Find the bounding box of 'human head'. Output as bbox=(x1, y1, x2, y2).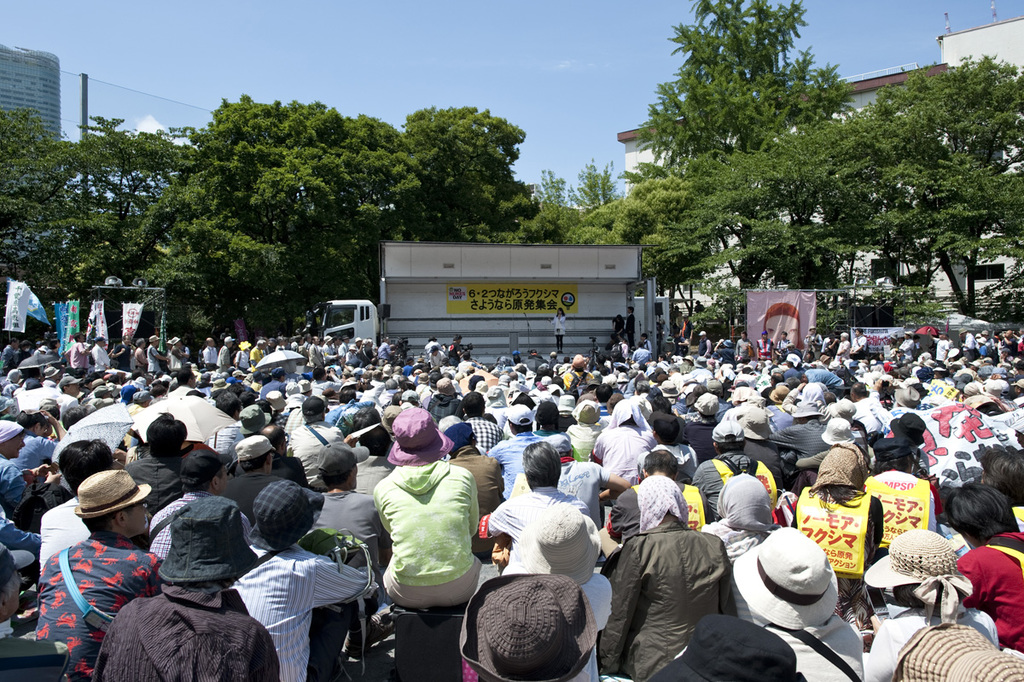
bbox=(614, 400, 643, 428).
